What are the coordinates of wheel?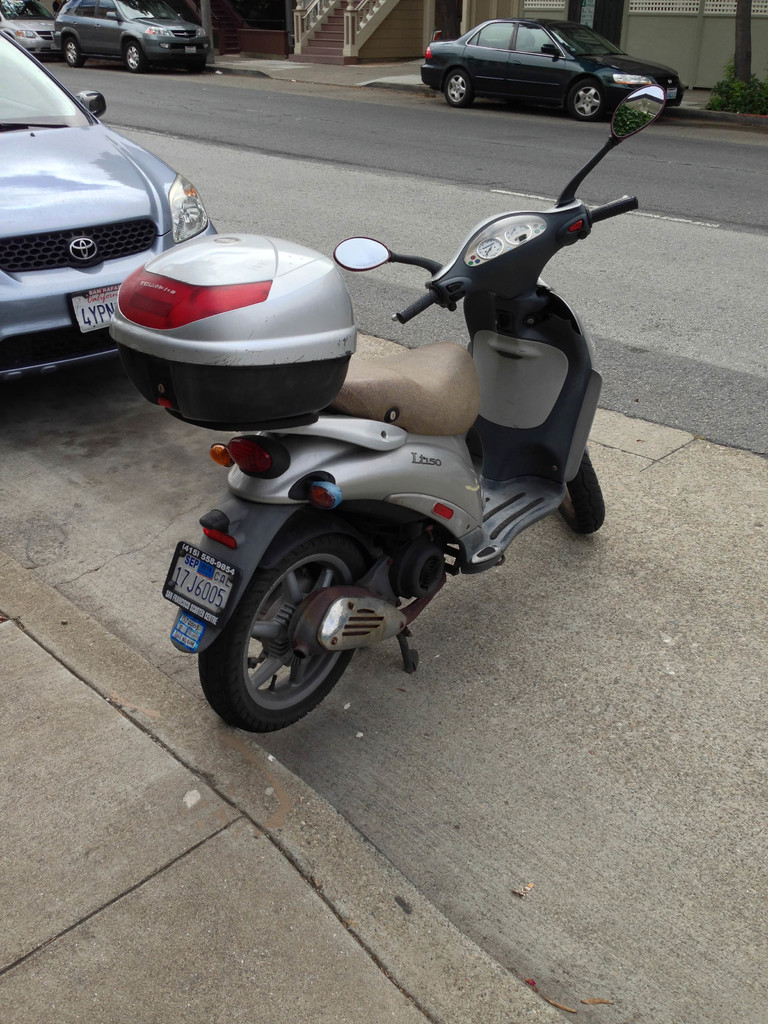
{"x1": 124, "y1": 45, "x2": 145, "y2": 73}.
